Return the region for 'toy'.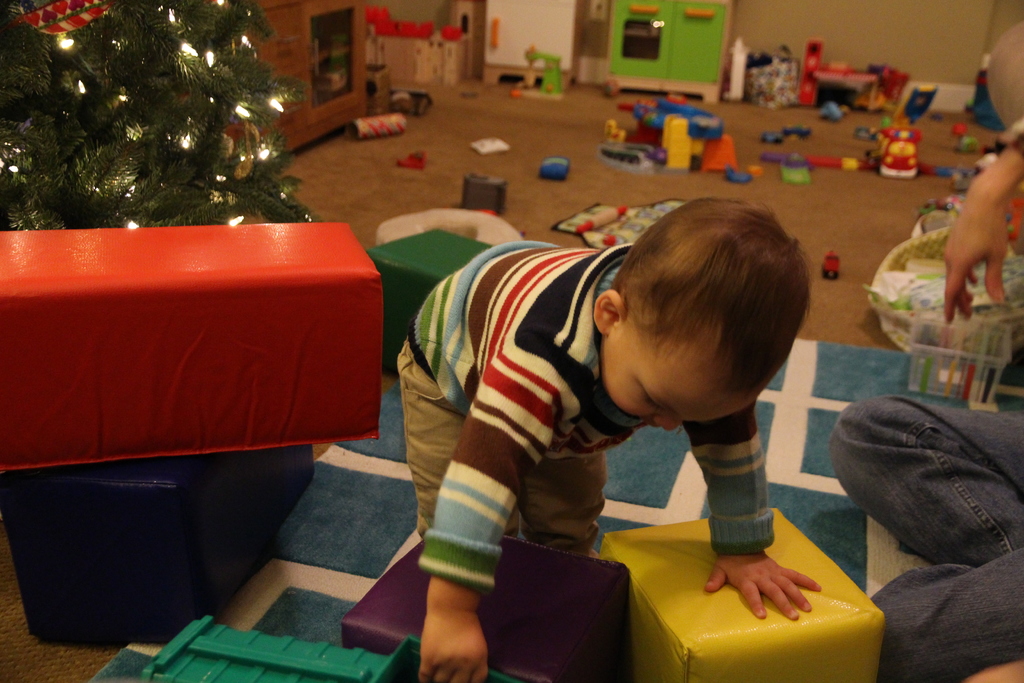
509 47 570 101.
